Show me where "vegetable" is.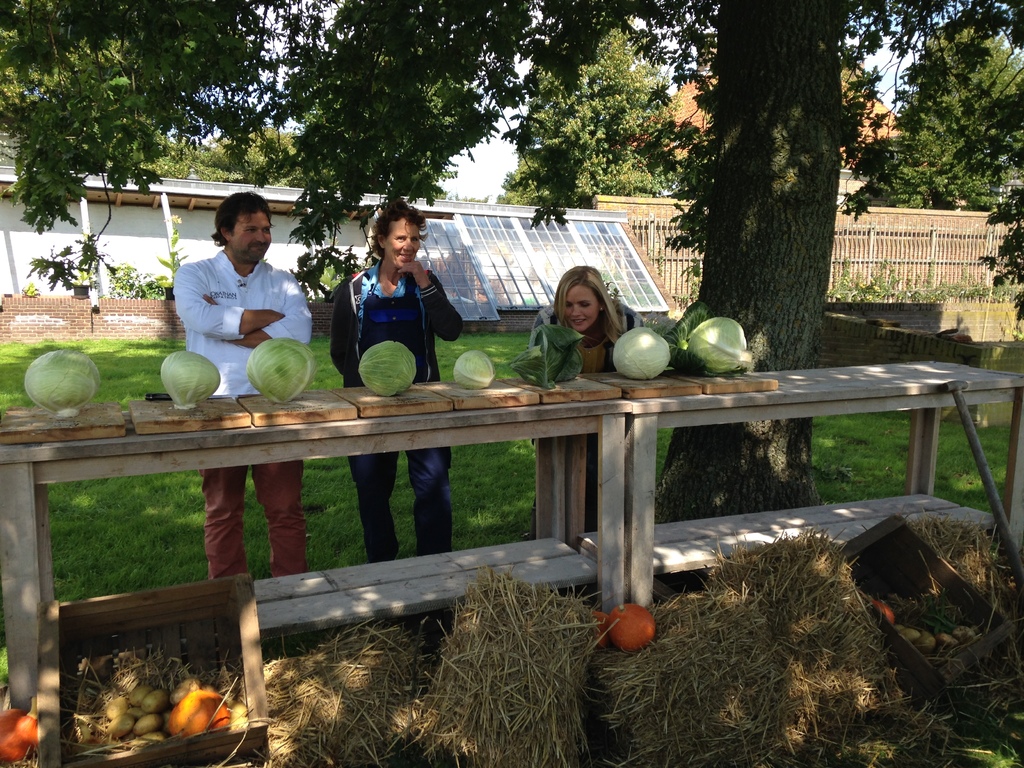
"vegetable" is at l=580, t=609, r=614, b=648.
